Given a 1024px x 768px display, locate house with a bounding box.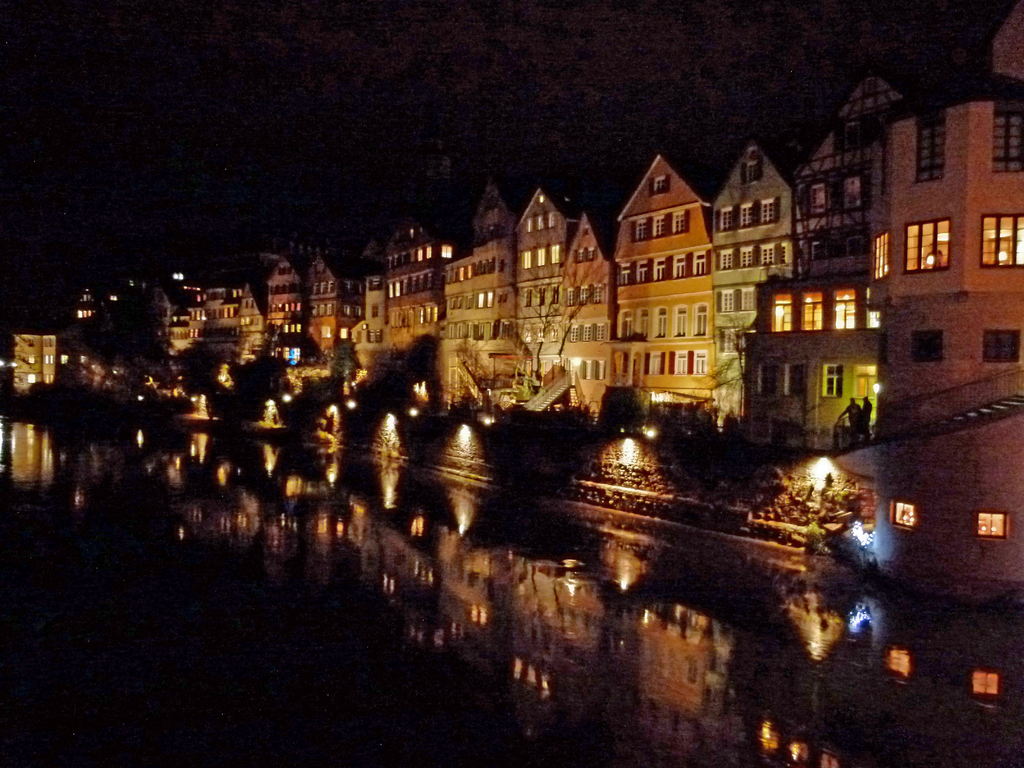
Located: locate(256, 240, 302, 332).
